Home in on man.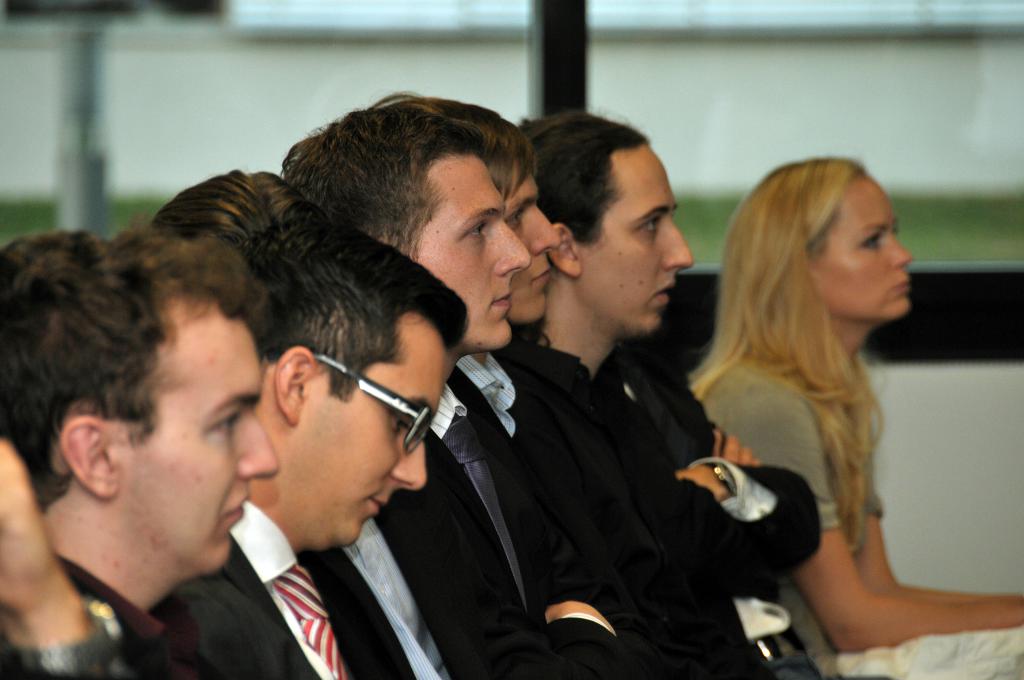
Homed in at <region>283, 99, 619, 679</region>.
